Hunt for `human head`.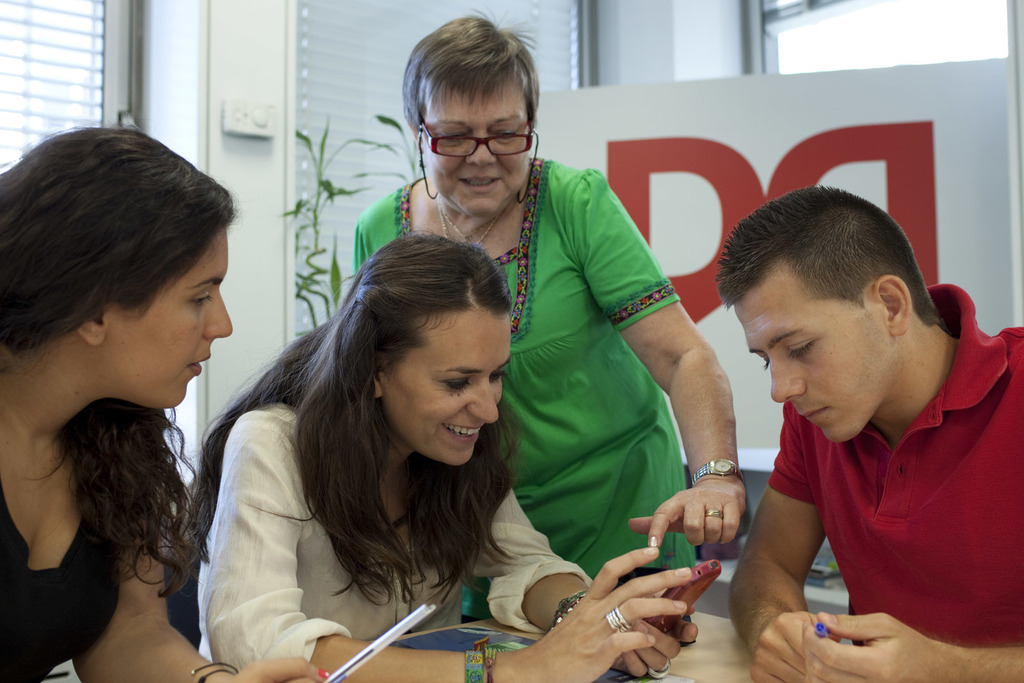
Hunted down at <box>716,184,936,437</box>.
